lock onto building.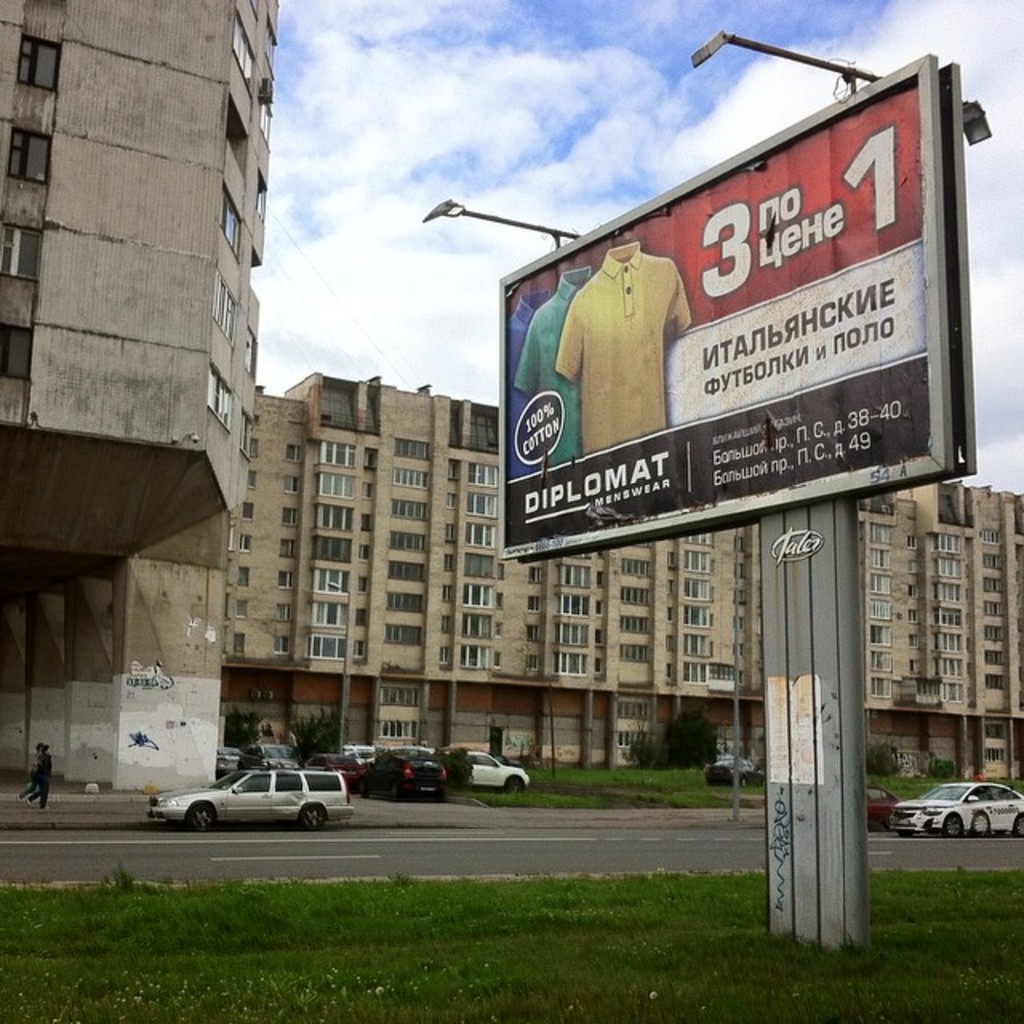
Locked: [x1=230, y1=360, x2=1022, y2=771].
